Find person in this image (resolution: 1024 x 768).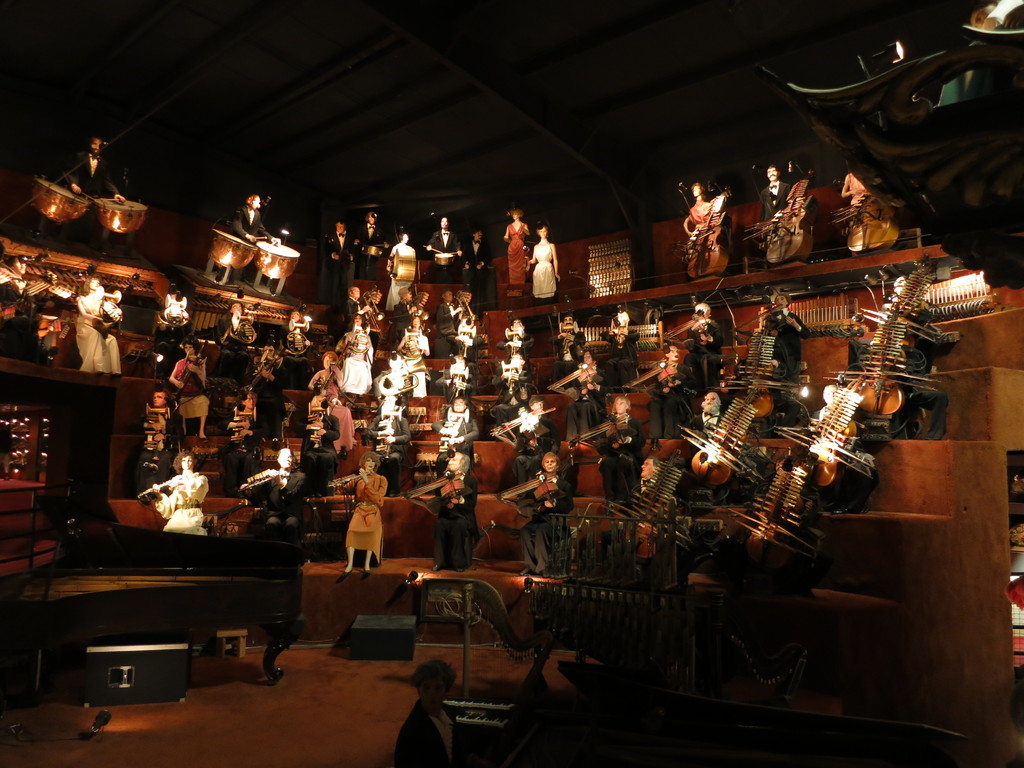
box=[647, 339, 683, 435].
